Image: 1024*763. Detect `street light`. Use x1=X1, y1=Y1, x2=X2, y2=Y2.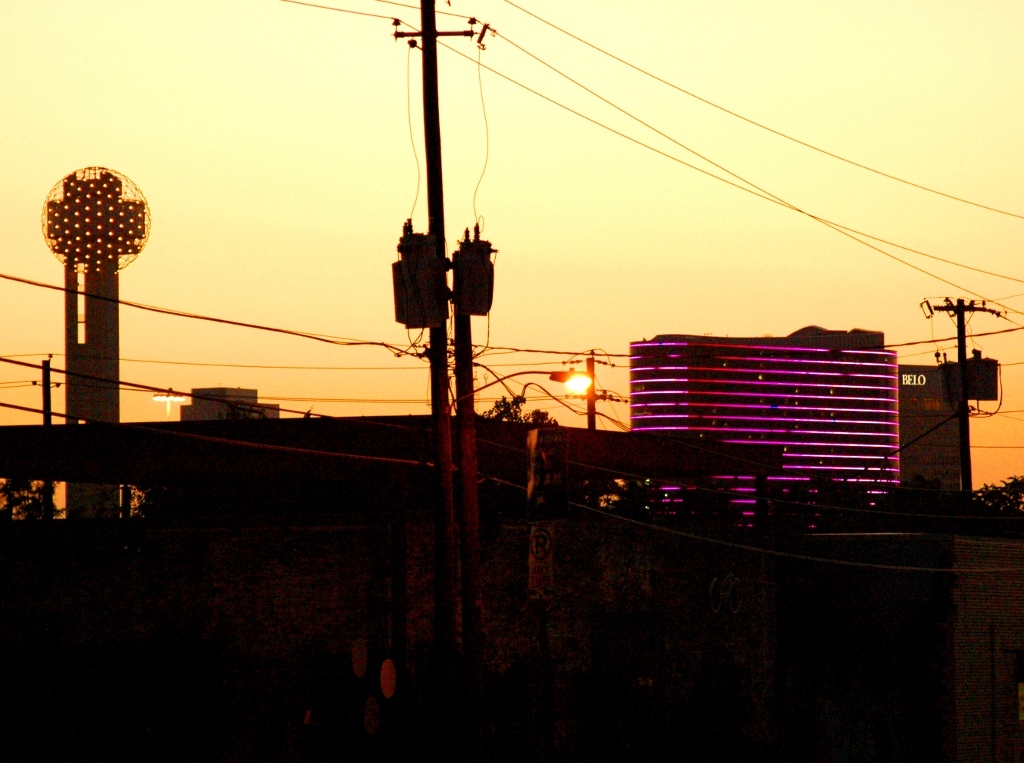
x1=153, y1=384, x2=332, y2=419.
